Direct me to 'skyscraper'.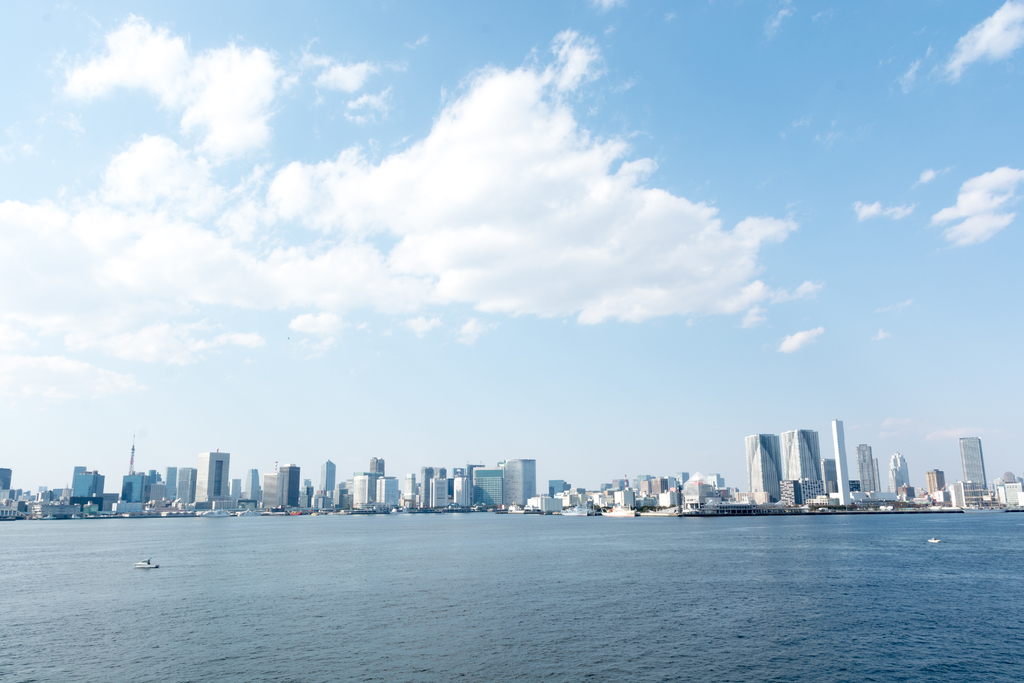
Direction: (787, 432, 822, 482).
